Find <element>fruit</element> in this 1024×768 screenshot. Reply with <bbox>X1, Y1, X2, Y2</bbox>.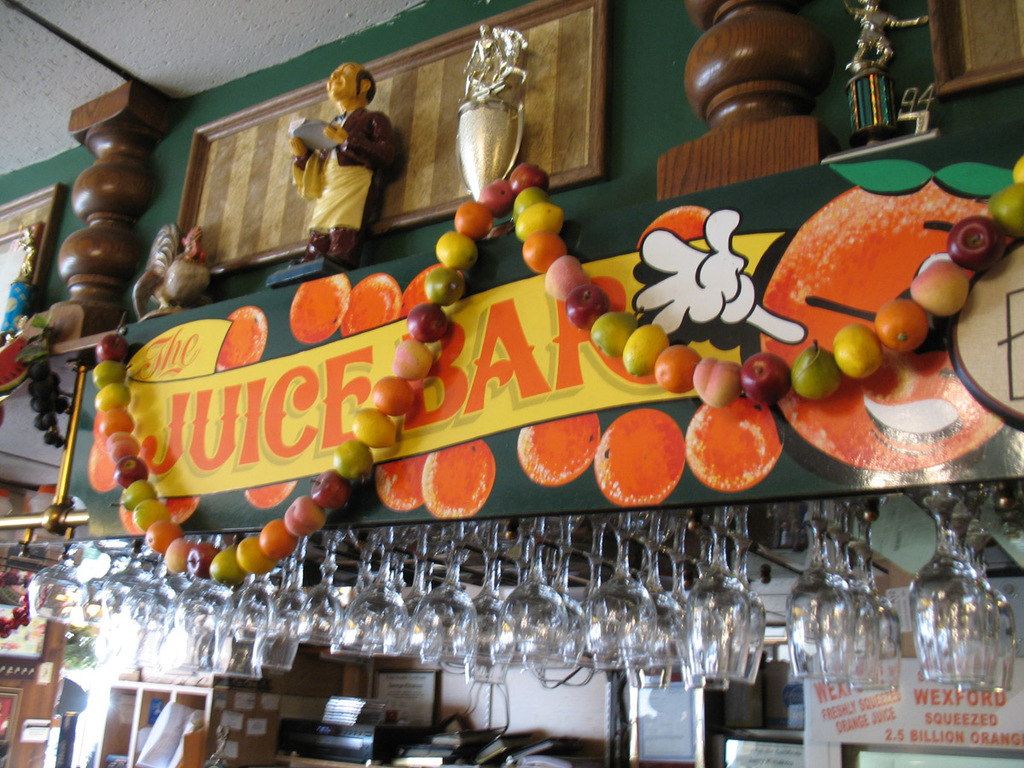
<bbox>759, 165, 1015, 474</bbox>.
